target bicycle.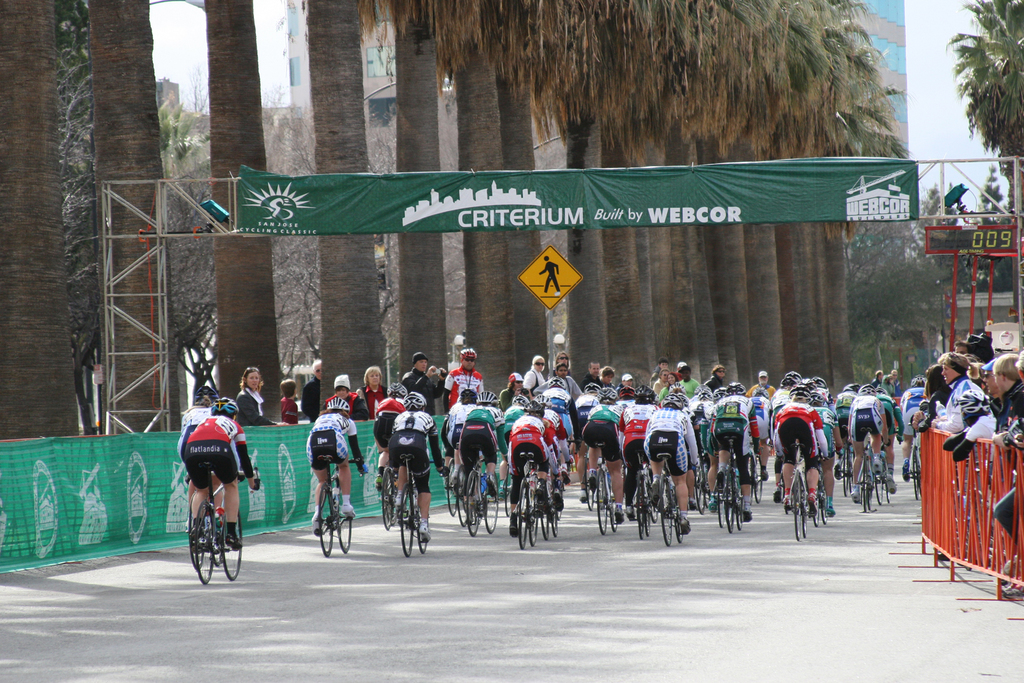
Target region: 903/441/919/504.
